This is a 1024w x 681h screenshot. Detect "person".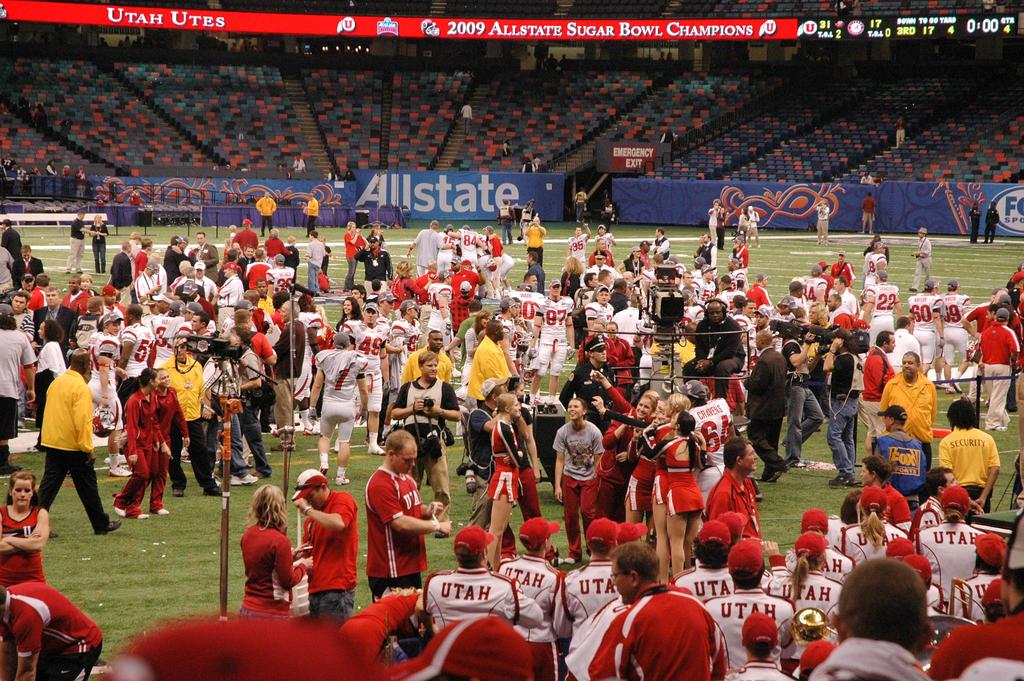
x1=640 y1=408 x2=708 y2=575.
